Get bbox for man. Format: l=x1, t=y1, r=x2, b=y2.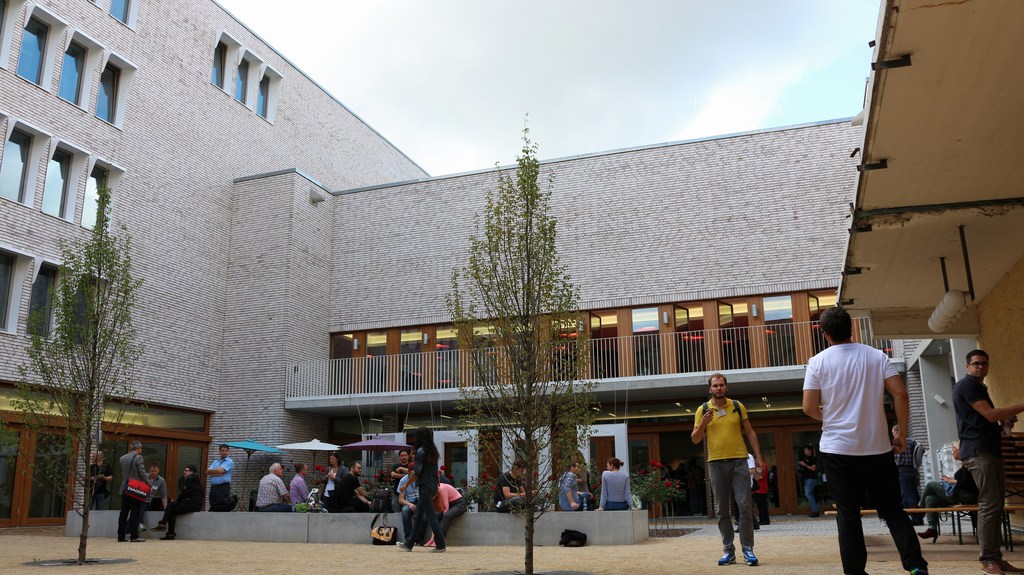
l=951, t=345, r=1023, b=574.
